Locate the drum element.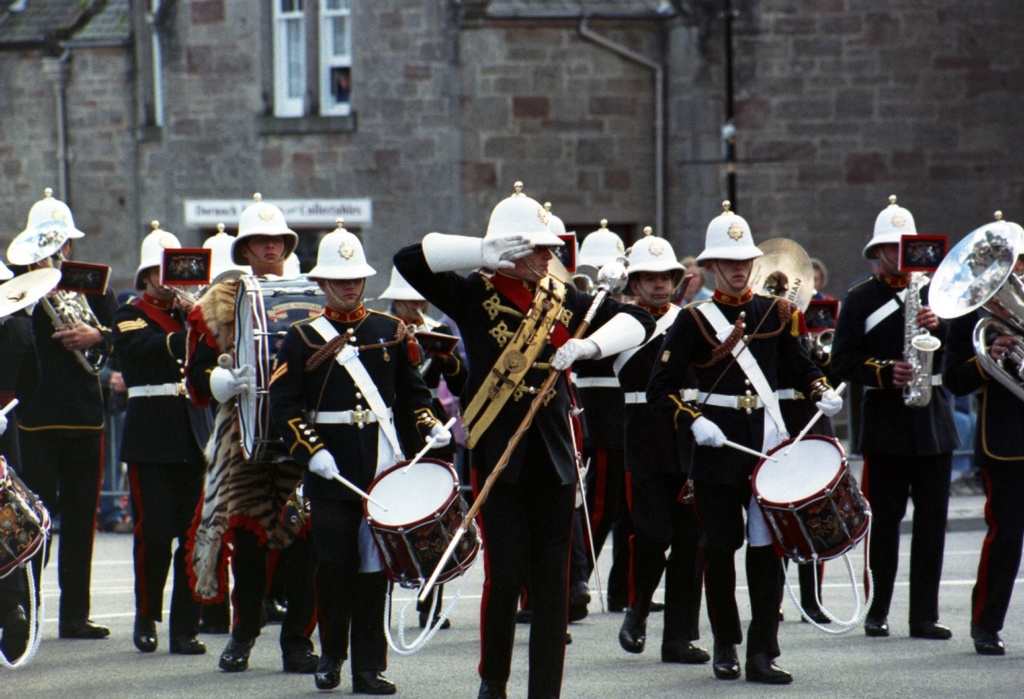
Element bbox: x1=231, y1=273, x2=328, y2=465.
